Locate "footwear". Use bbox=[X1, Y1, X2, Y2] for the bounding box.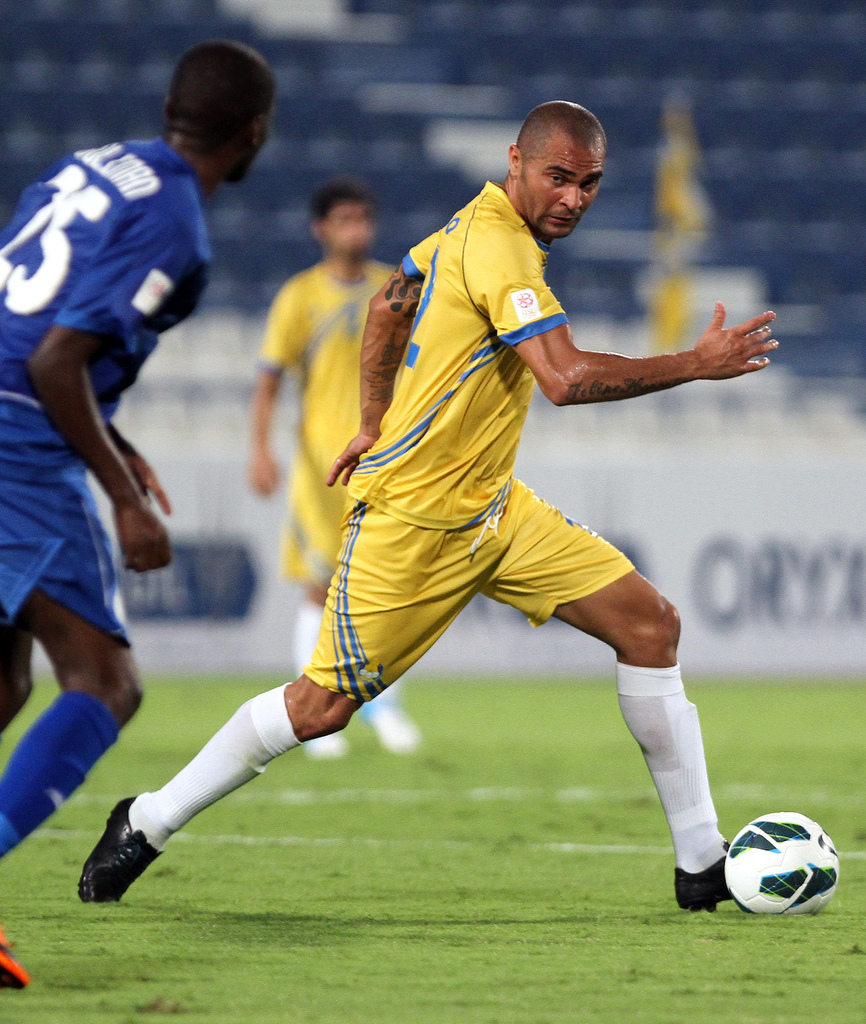
bbox=[365, 698, 422, 748].
